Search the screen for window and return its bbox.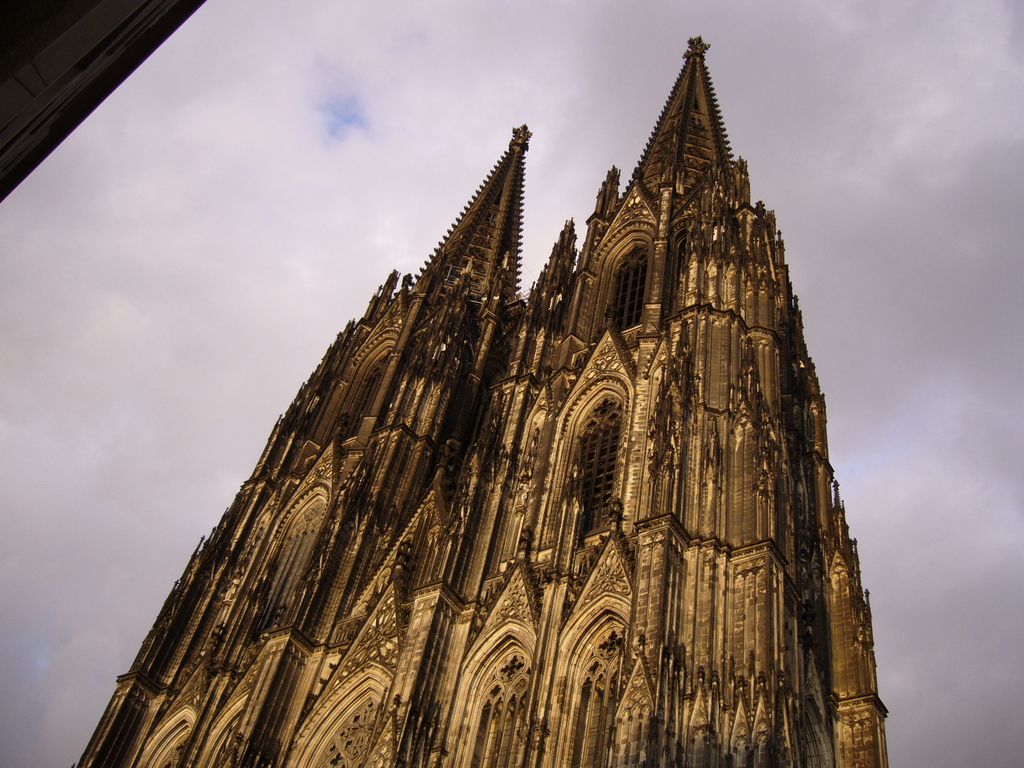
Found: BBox(454, 641, 513, 767).
